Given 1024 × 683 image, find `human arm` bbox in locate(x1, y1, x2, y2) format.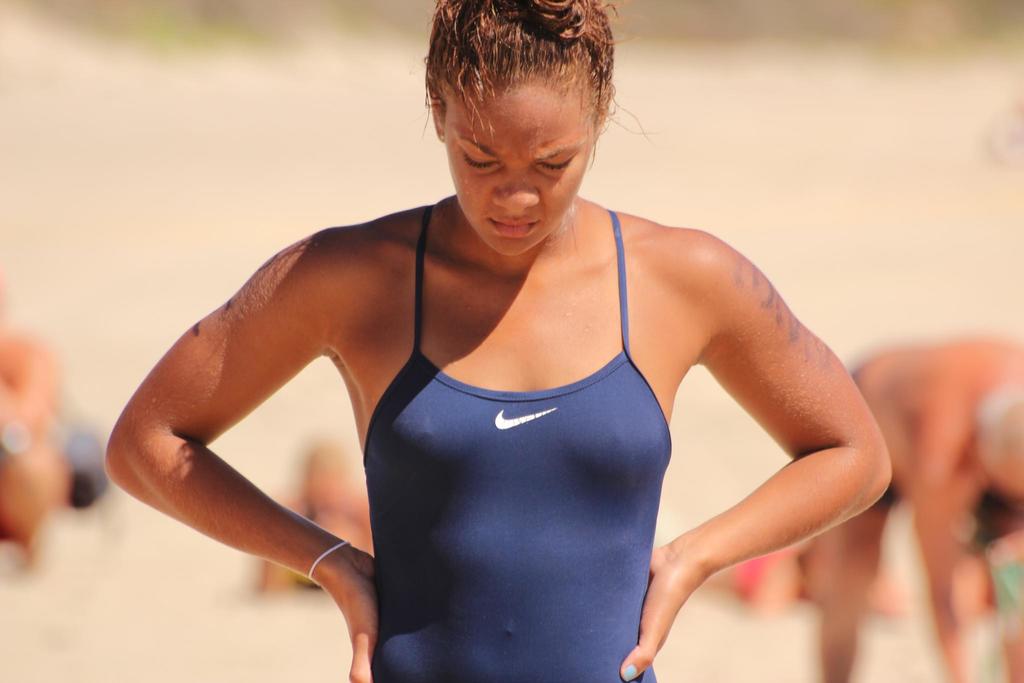
locate(634, 218, 890, 668).
